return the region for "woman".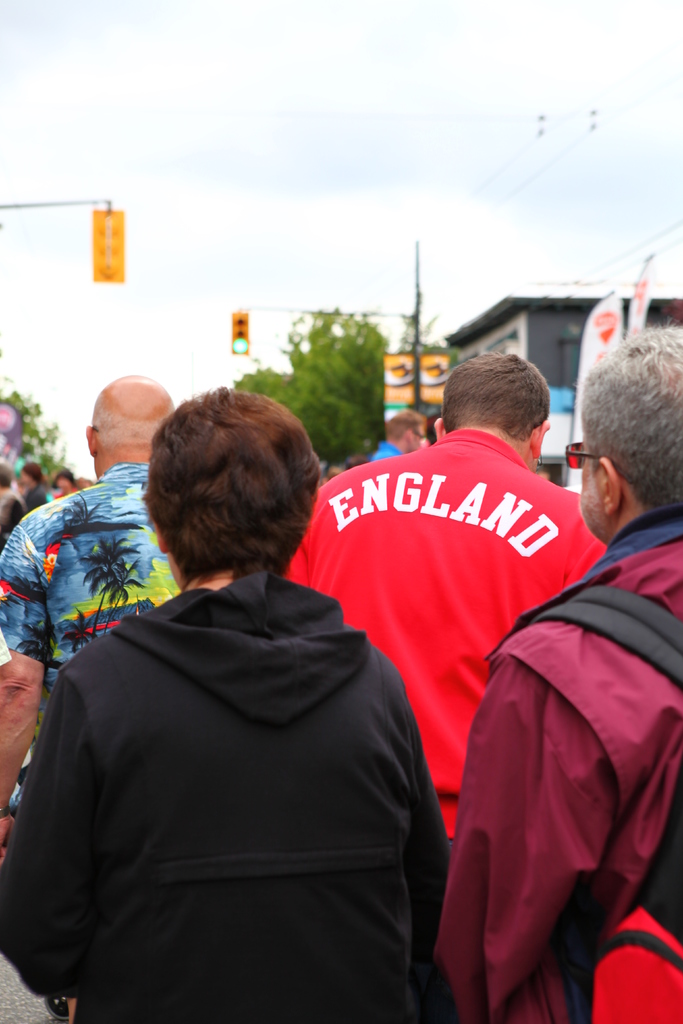
27:381:468:1014.
